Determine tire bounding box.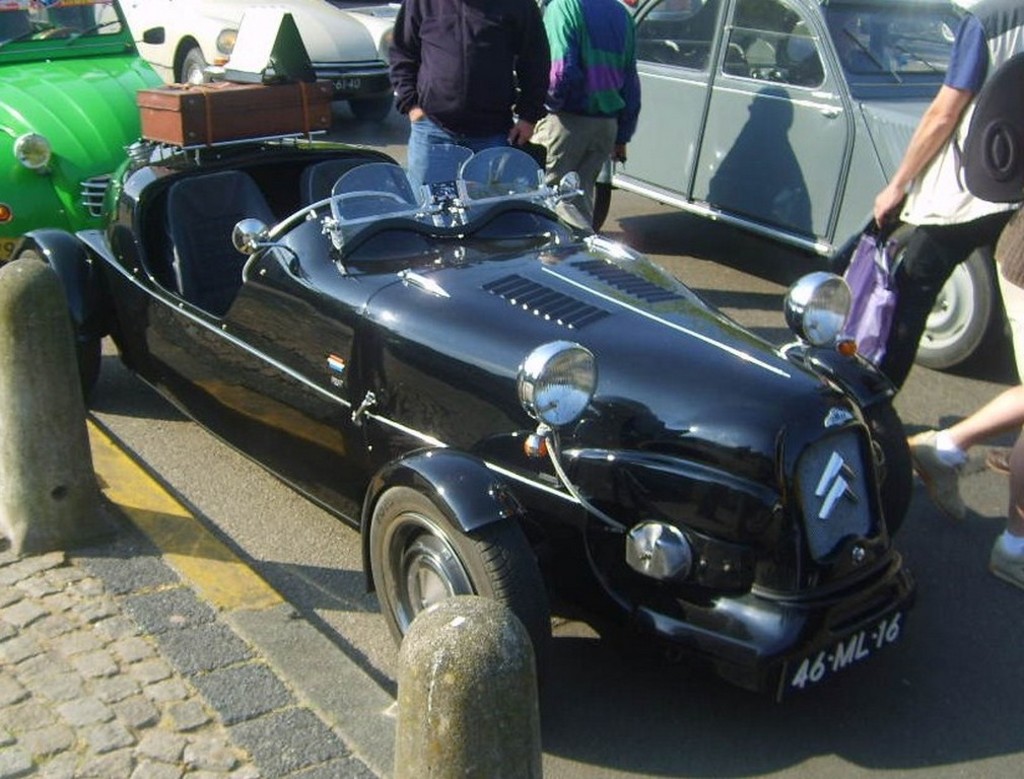
Determined: [x1=350, y1=92, x2=394, y2=119].
